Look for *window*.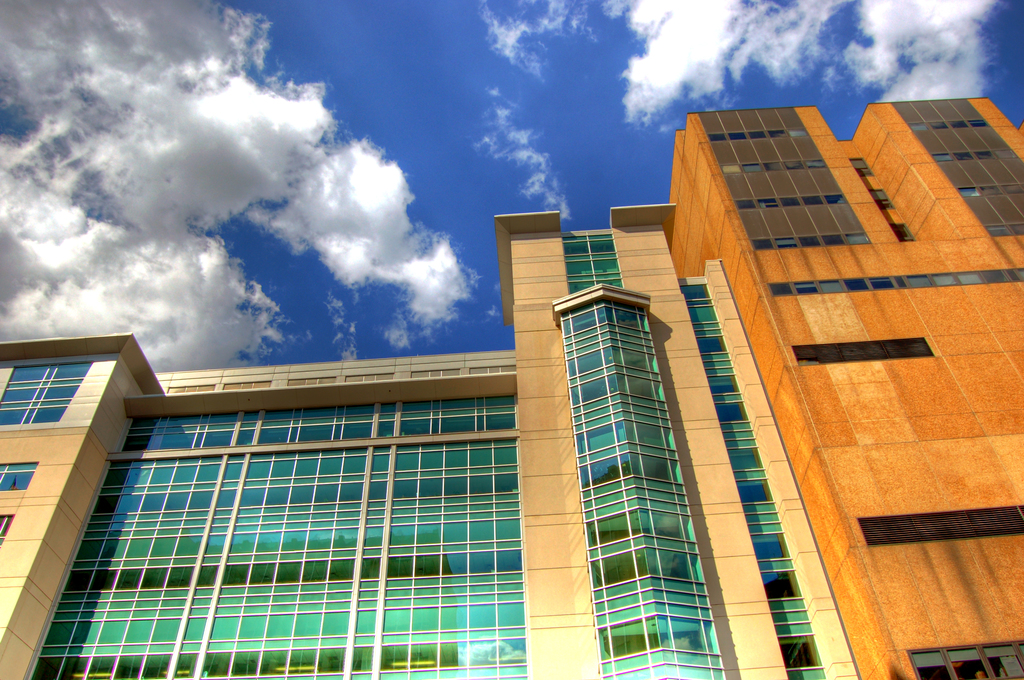
Found: bbox=(122, 391, 517, 450).
